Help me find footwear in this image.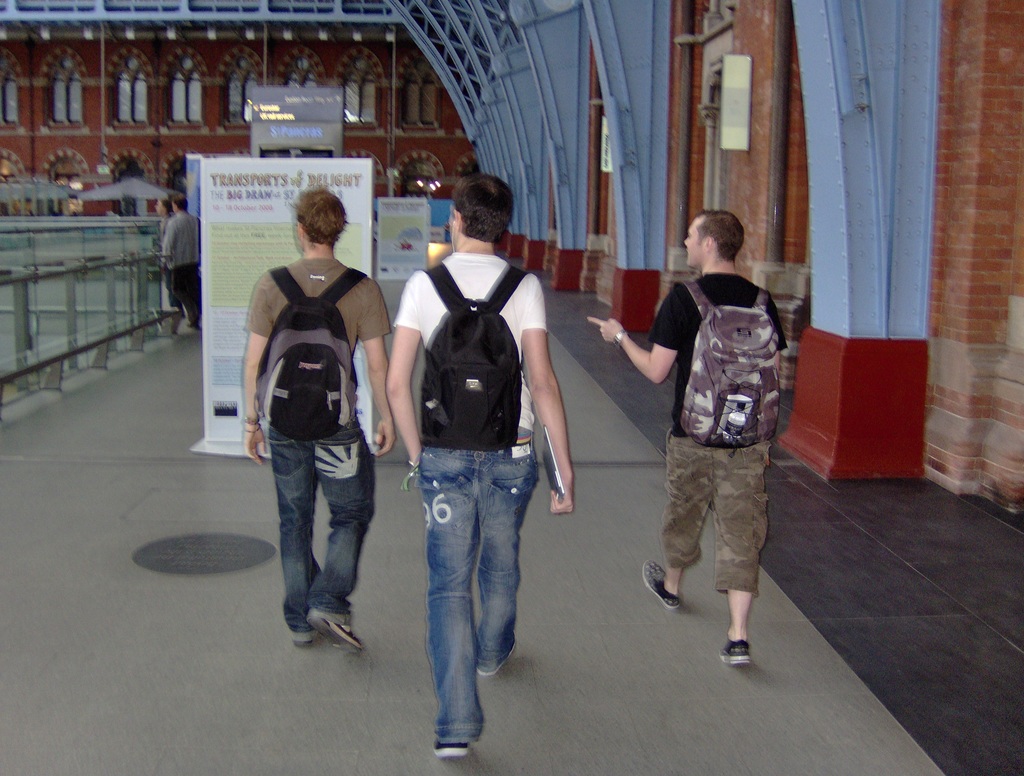
Found it: [290,639,318,648].
